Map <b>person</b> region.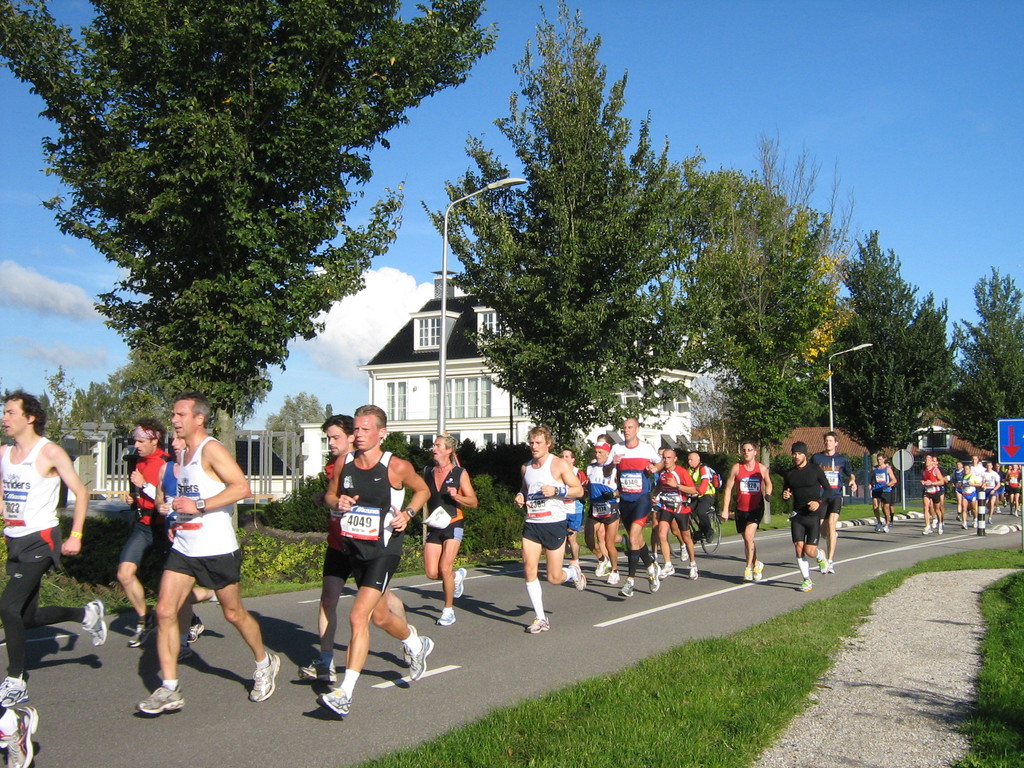
Mapped to Rect(609, 417, 662, 599).
